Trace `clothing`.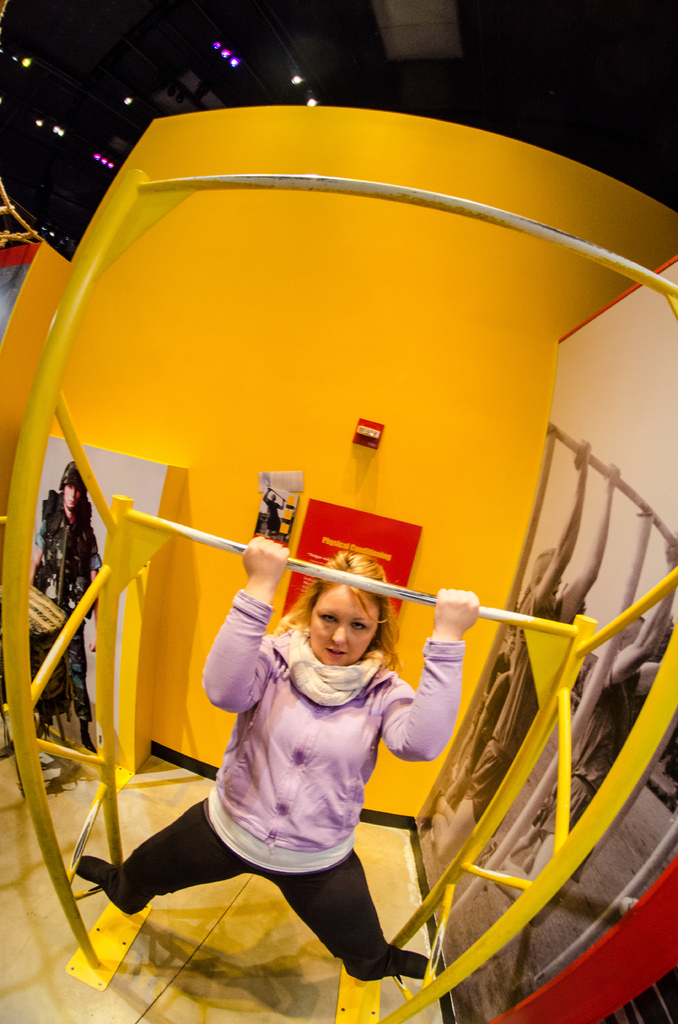
Traced to <box>128,593,447,945</box>.
